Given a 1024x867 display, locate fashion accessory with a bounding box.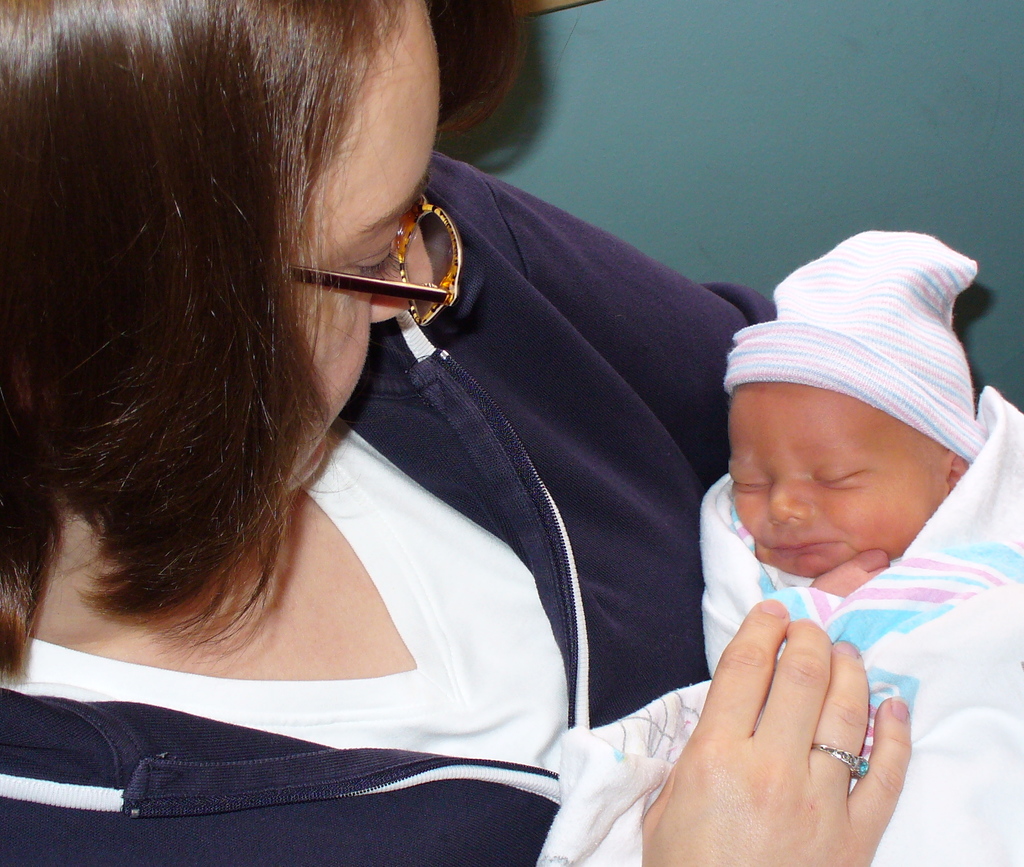
Located: 284/173/467/328.
